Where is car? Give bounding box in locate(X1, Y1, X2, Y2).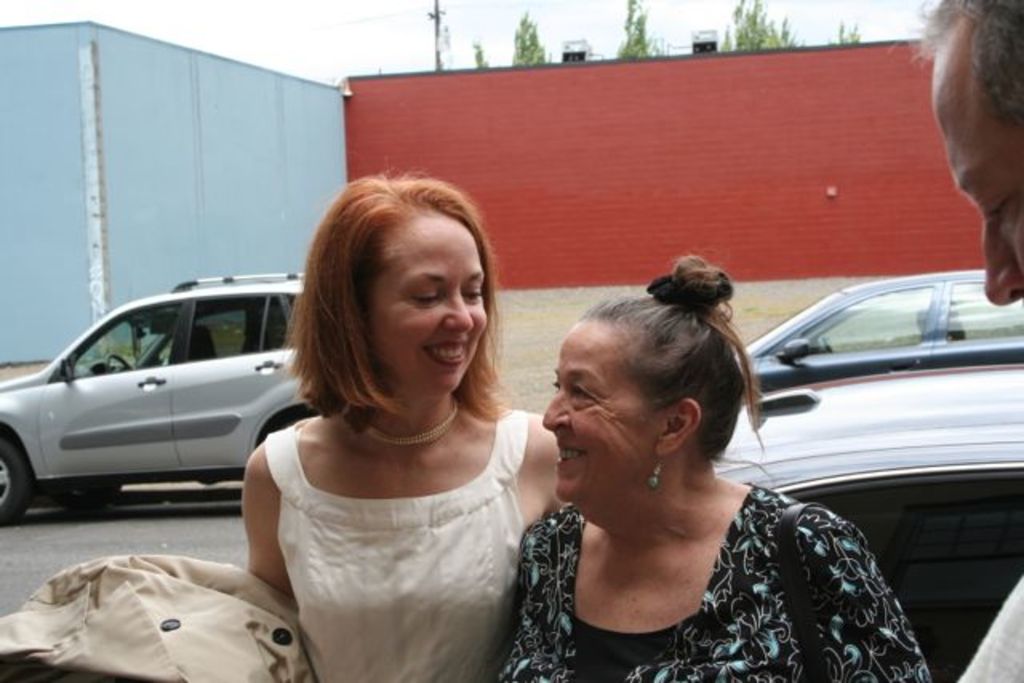
locate(0, 269, 331, 523).
